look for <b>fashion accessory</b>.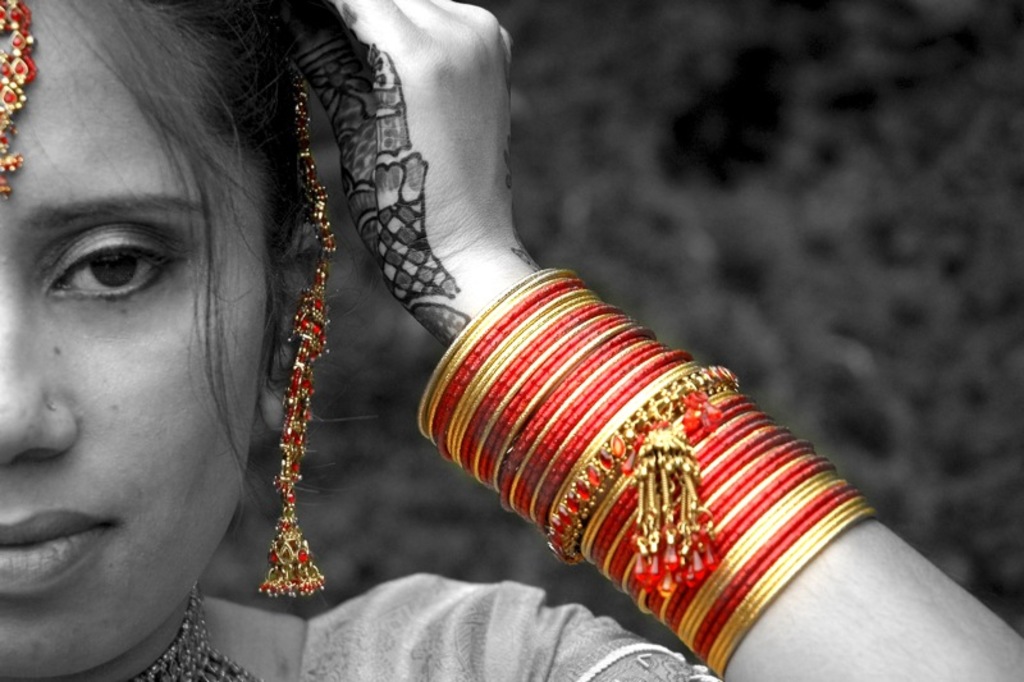
Found: 0:0:41:197.
